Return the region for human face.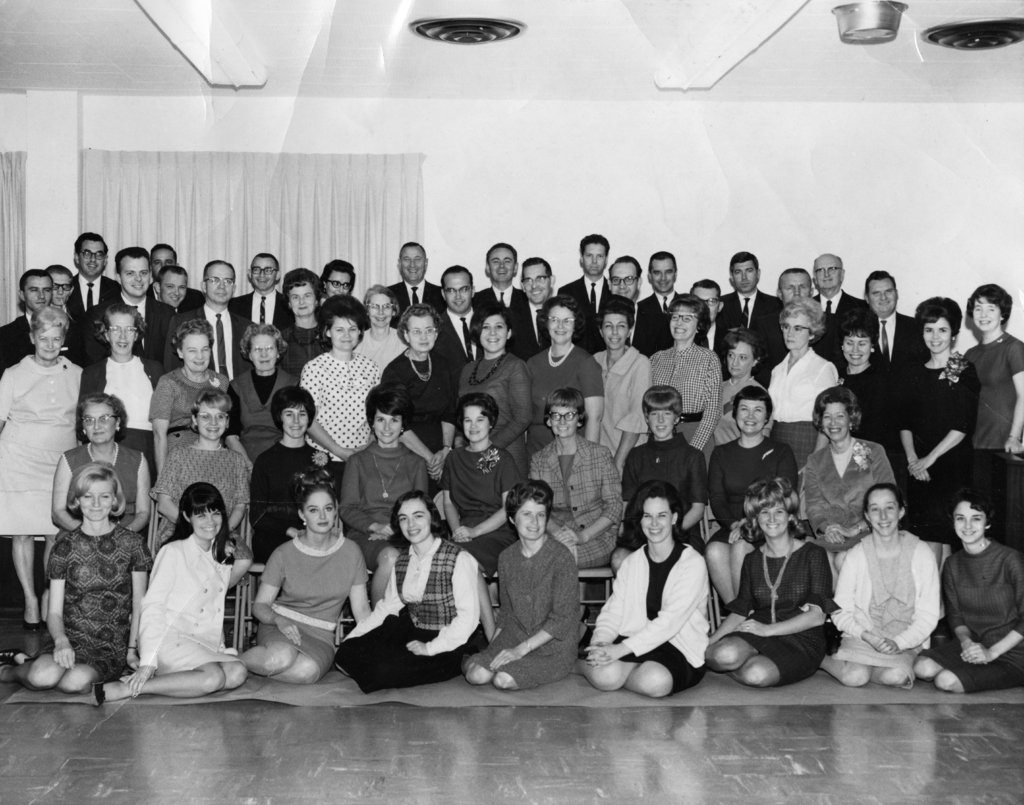
(x1=610, y1=261, x2=638, y2=297).
